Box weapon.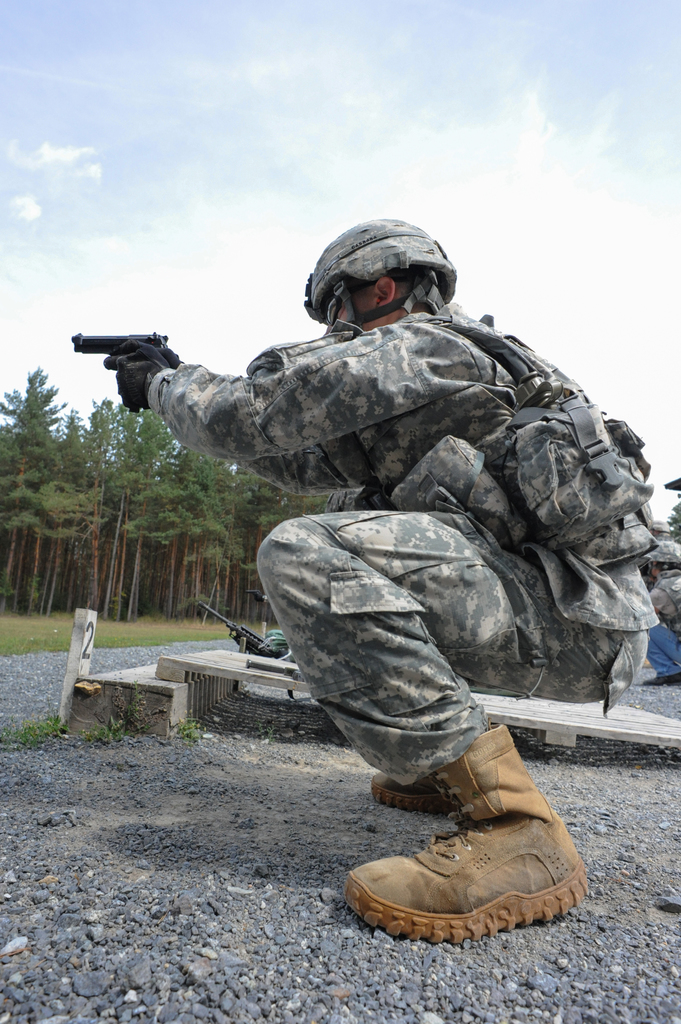
<box>61,309,209,409</box>.
